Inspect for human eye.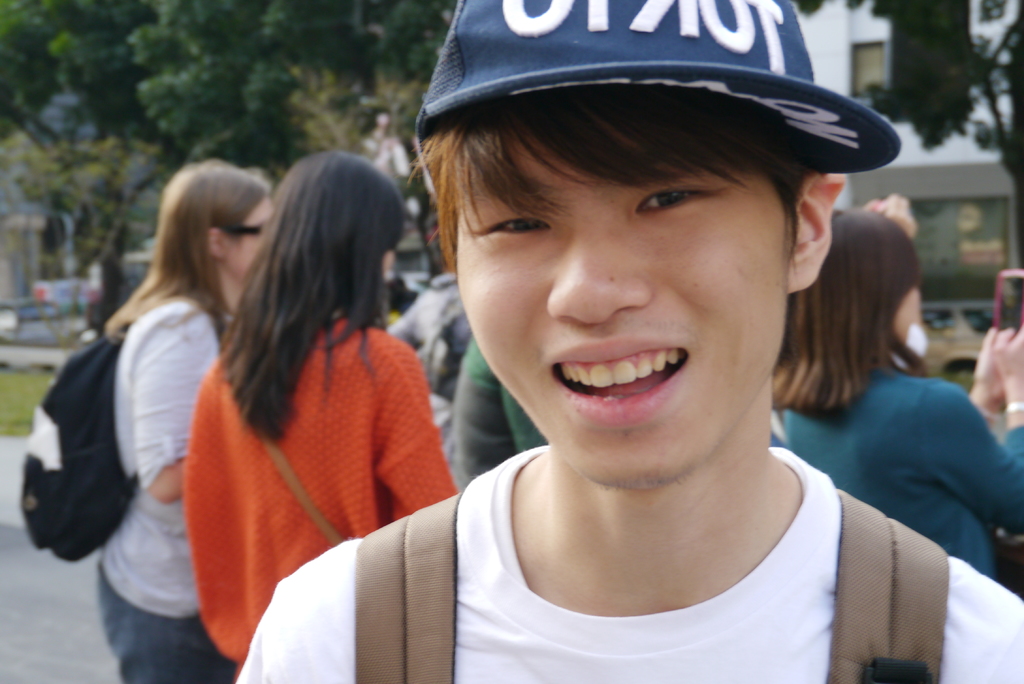
Inspection: (470,208,555,239).
